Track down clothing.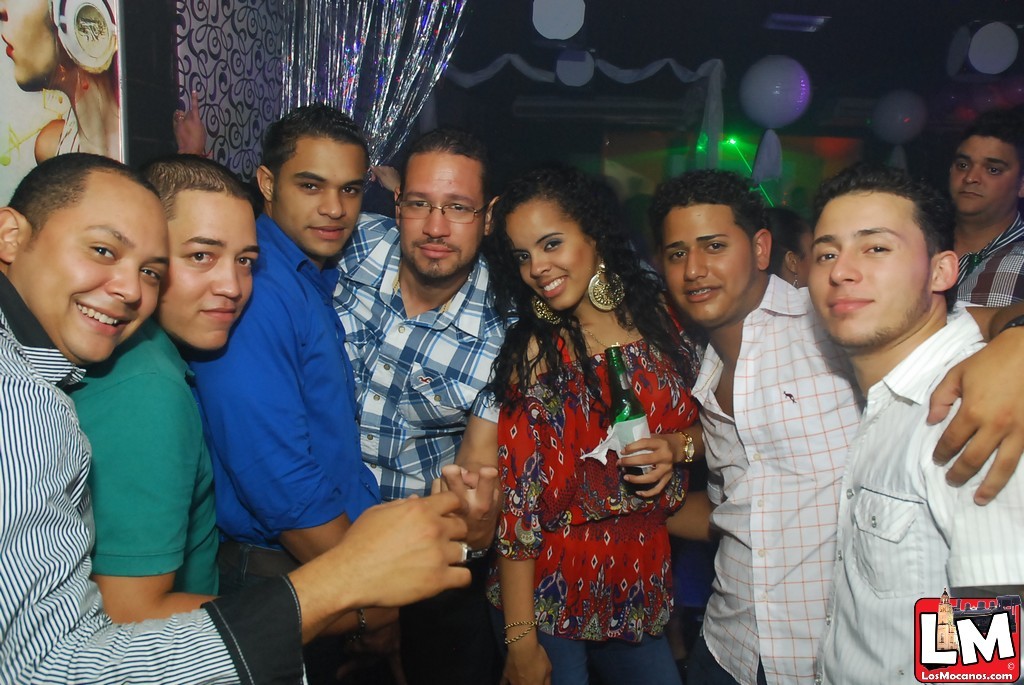
Tracked to (0,272,305,684).
